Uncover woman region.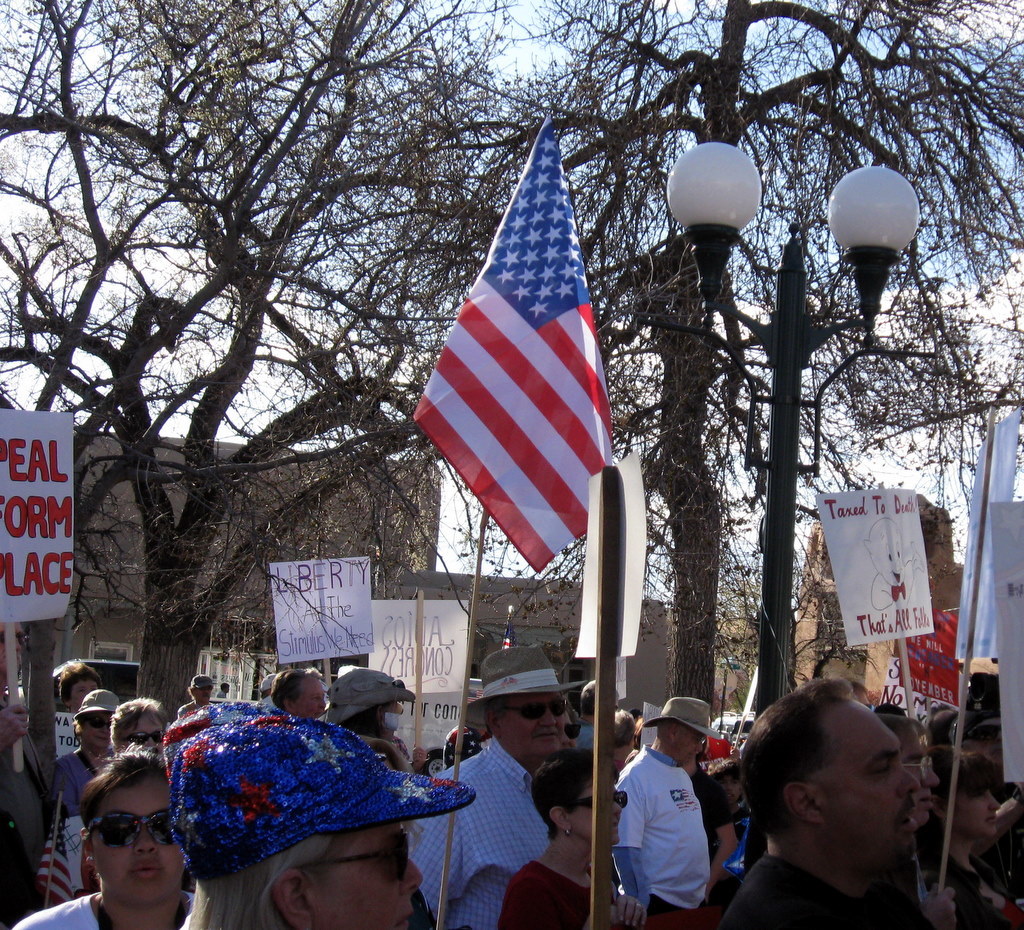
Uncovered: Rect(6, 744, 192, 929).
